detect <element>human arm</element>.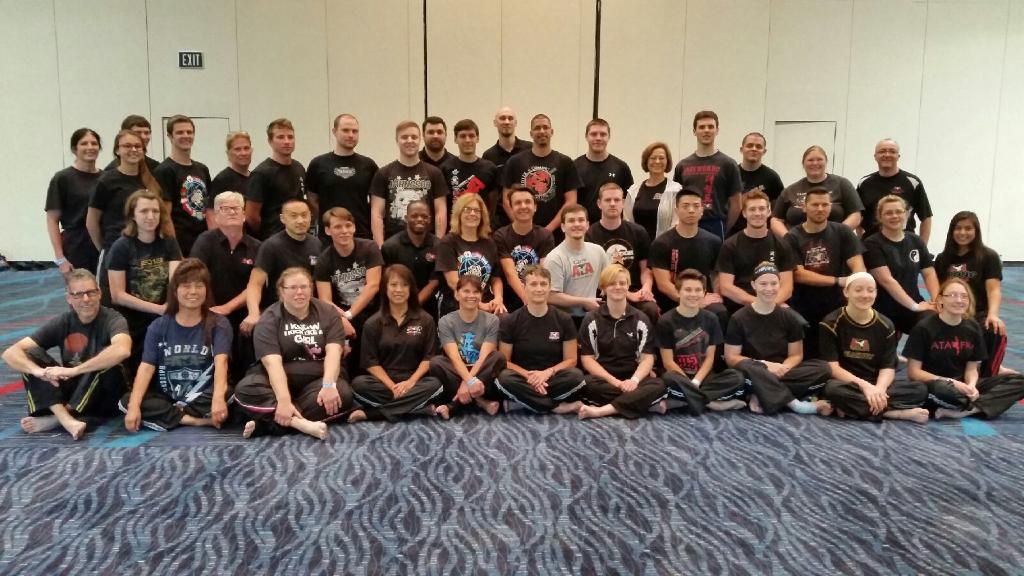
Detected at select_region(311, 252, 359, 339).
